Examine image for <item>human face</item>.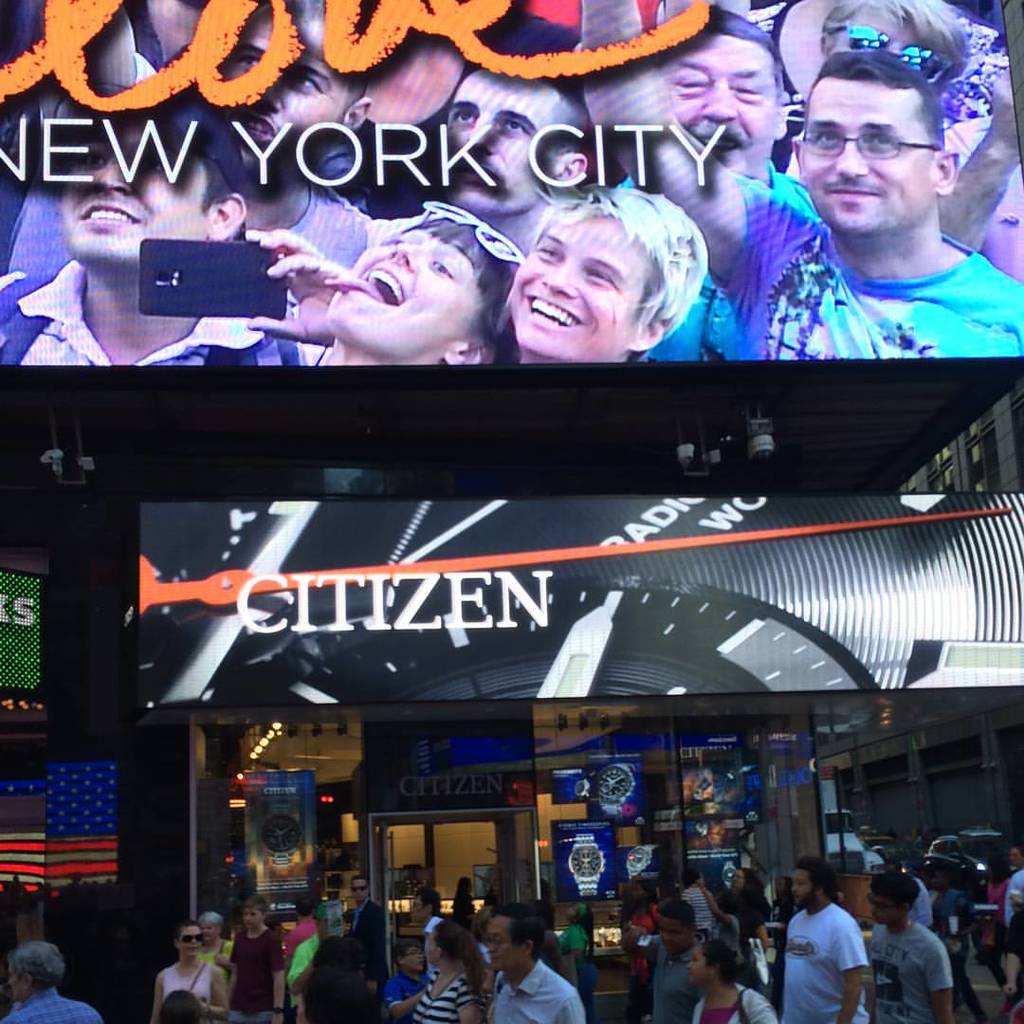
Examination result: [795,871,813,905].
